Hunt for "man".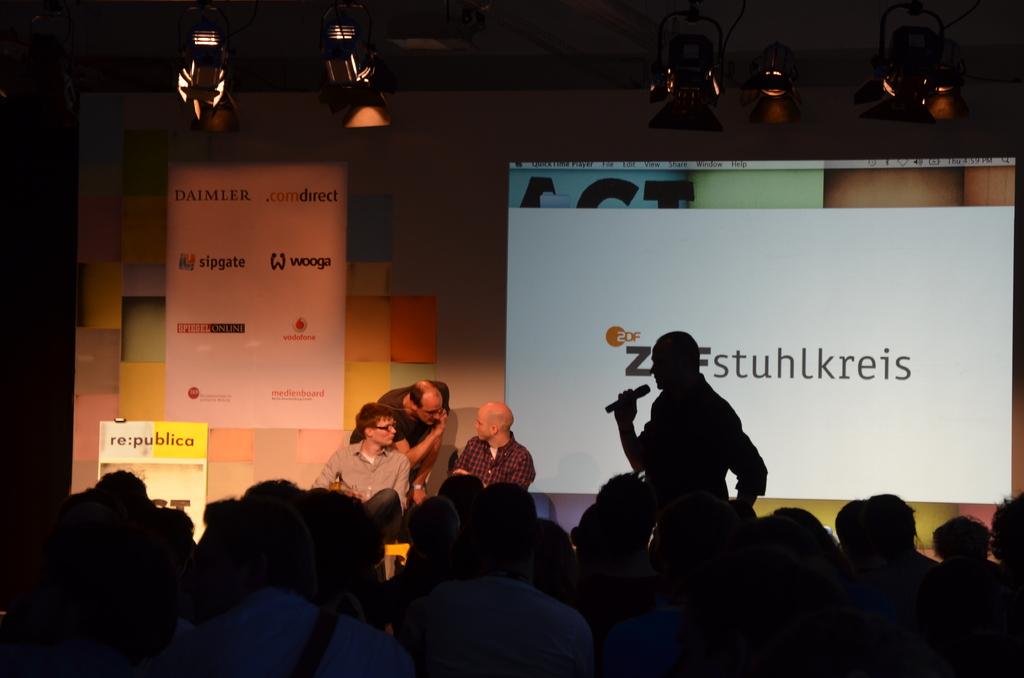
Hunted down at <bbox>447, 401, 535, 496</bbox>.
